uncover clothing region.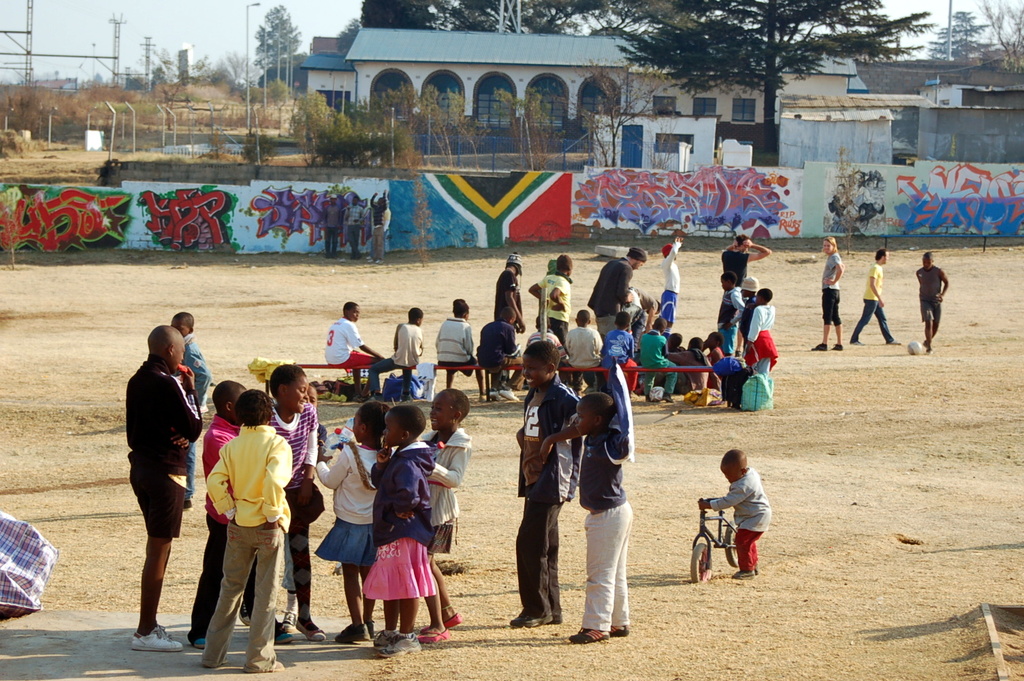
Uncovered: detection(819, 251, 848, 325).
